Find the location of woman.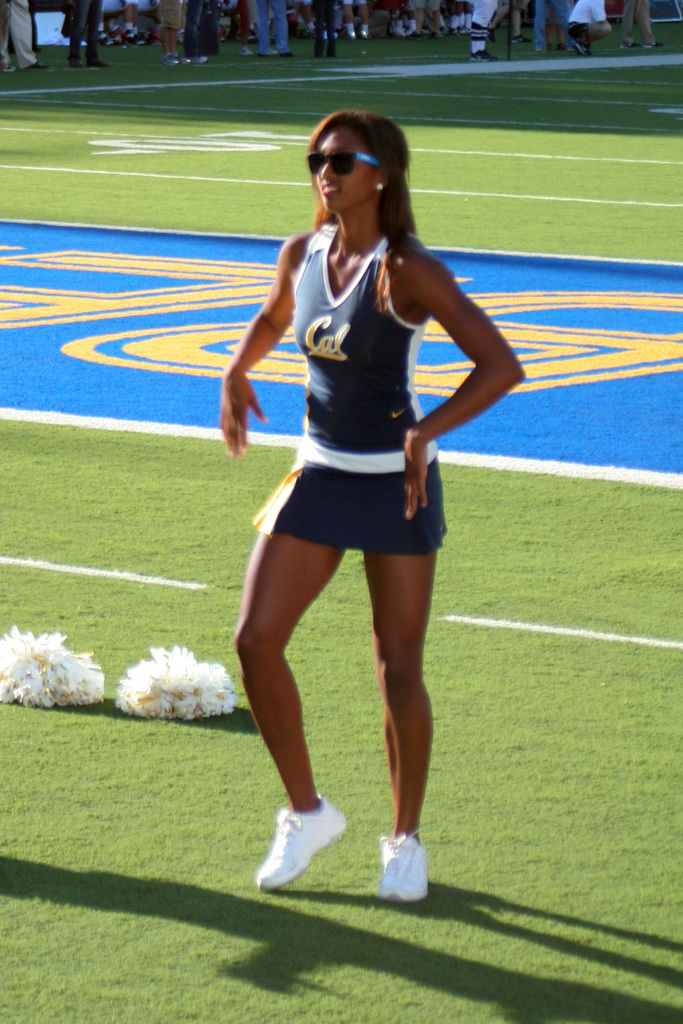
Location: <box>218,111,497,828</box>.
